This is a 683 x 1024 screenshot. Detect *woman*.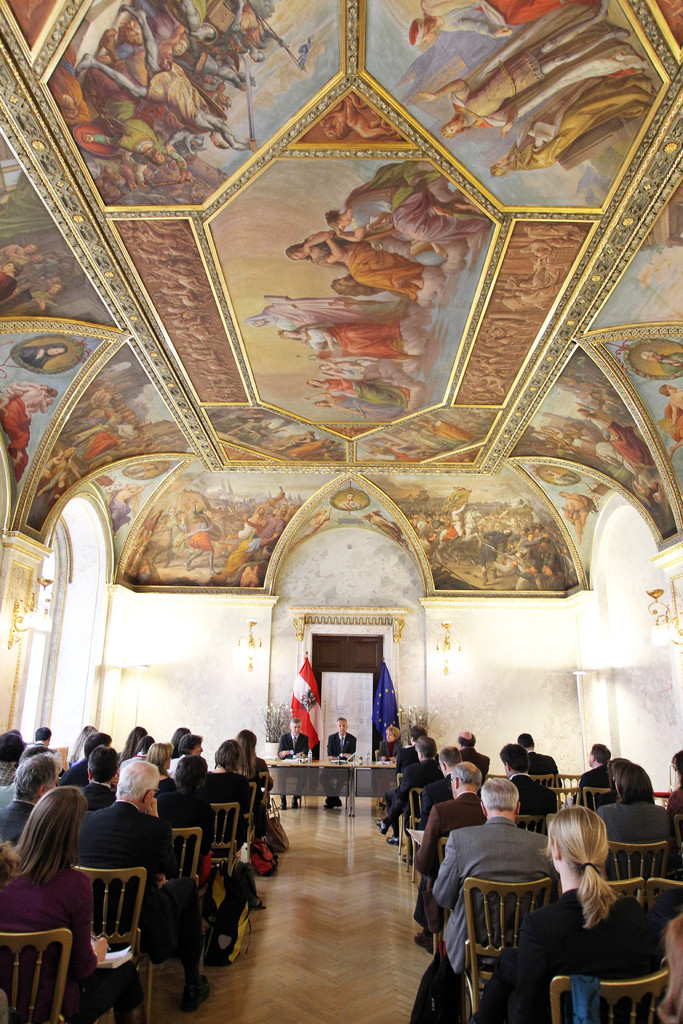
bbox=(281, 323, 404, 355).
